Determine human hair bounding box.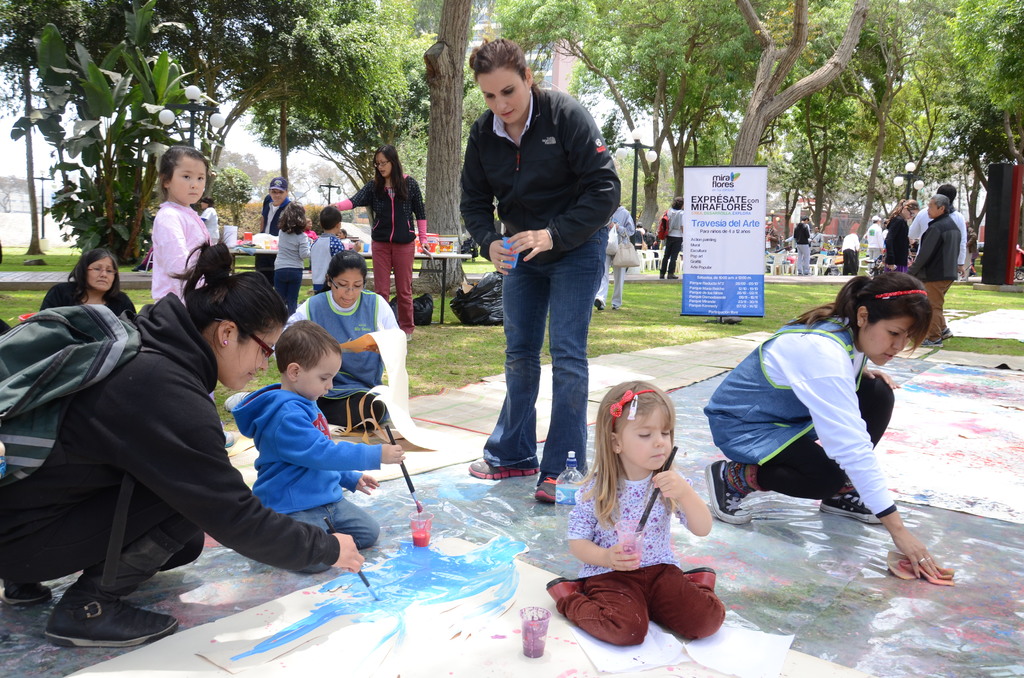
Determined: bbox=(271, 318, 341, 372).
